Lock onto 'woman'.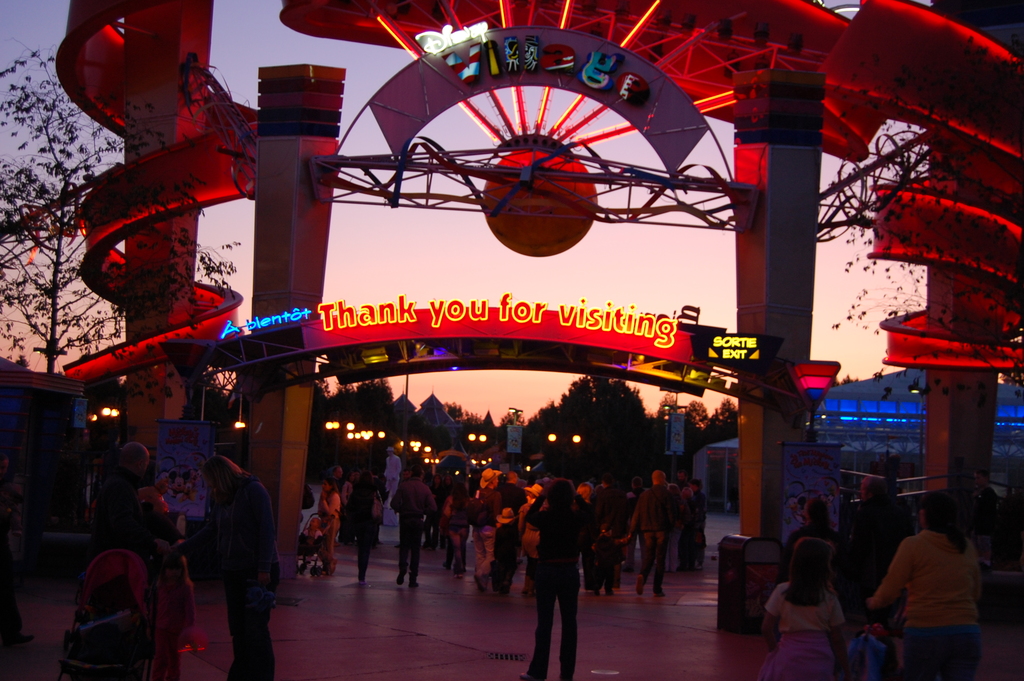
Locked: (865,488,979,680).
